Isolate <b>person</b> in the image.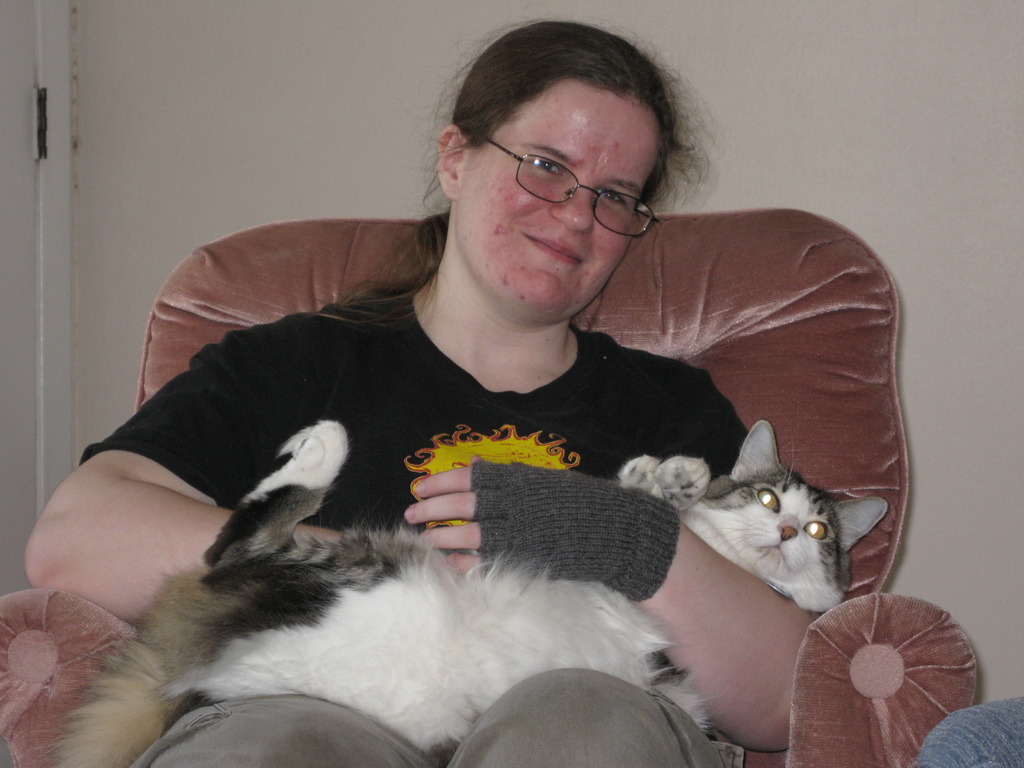
Isolated region: [25, 15, 840, 767].
